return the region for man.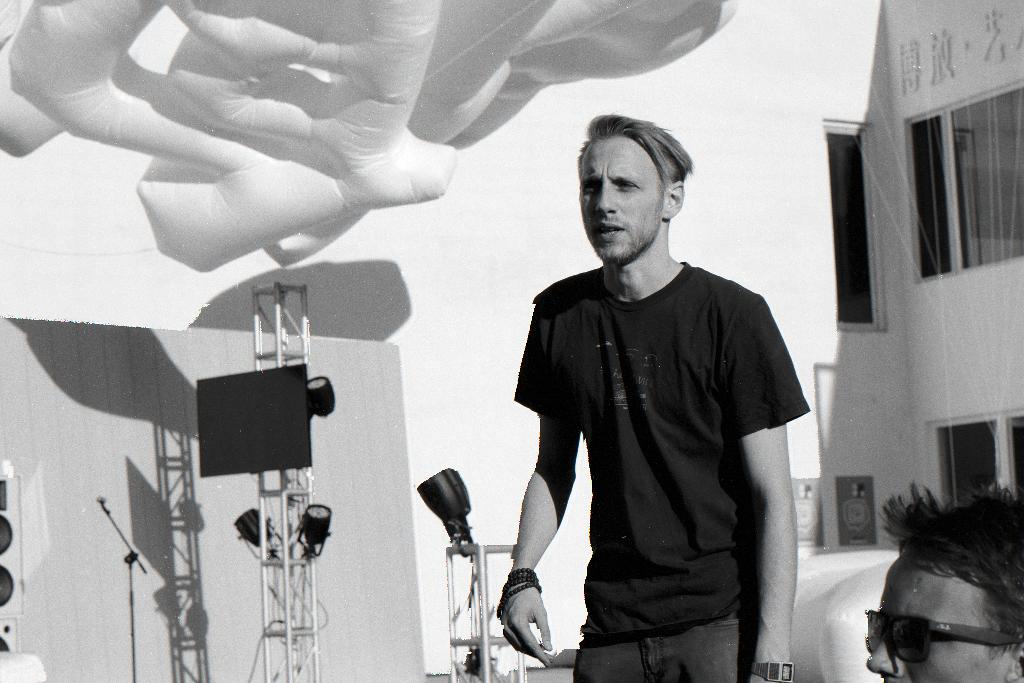
<region>504, 105, 813, 682</region>.
